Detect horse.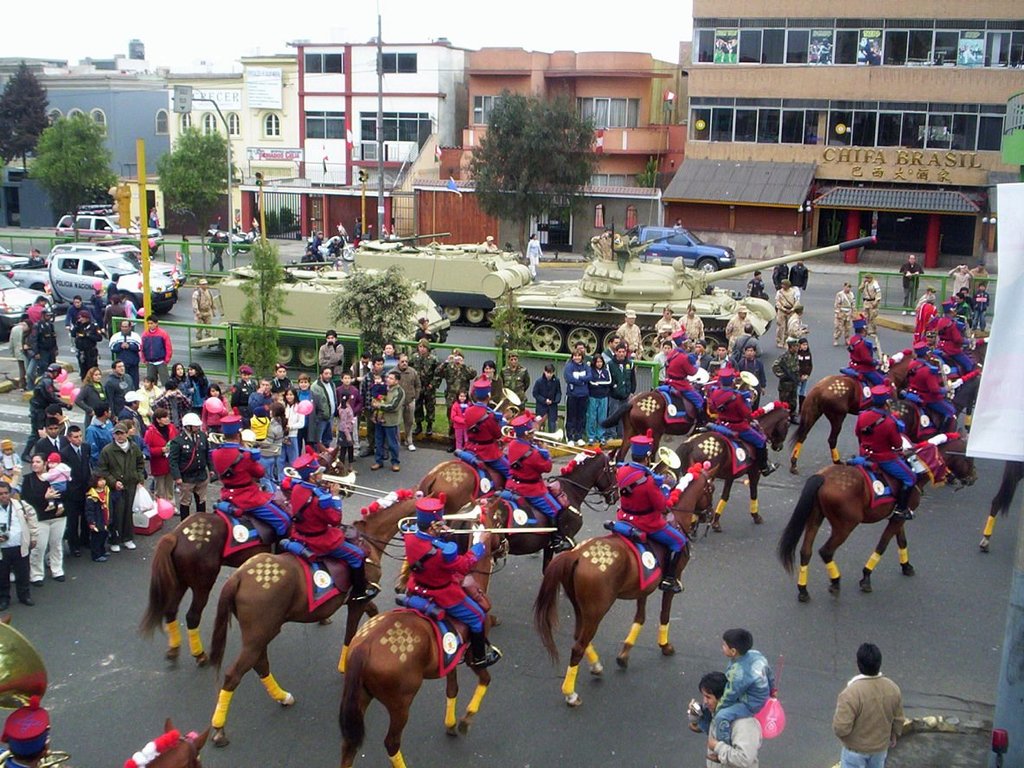
Detected at (139, 445, 359, 667).
